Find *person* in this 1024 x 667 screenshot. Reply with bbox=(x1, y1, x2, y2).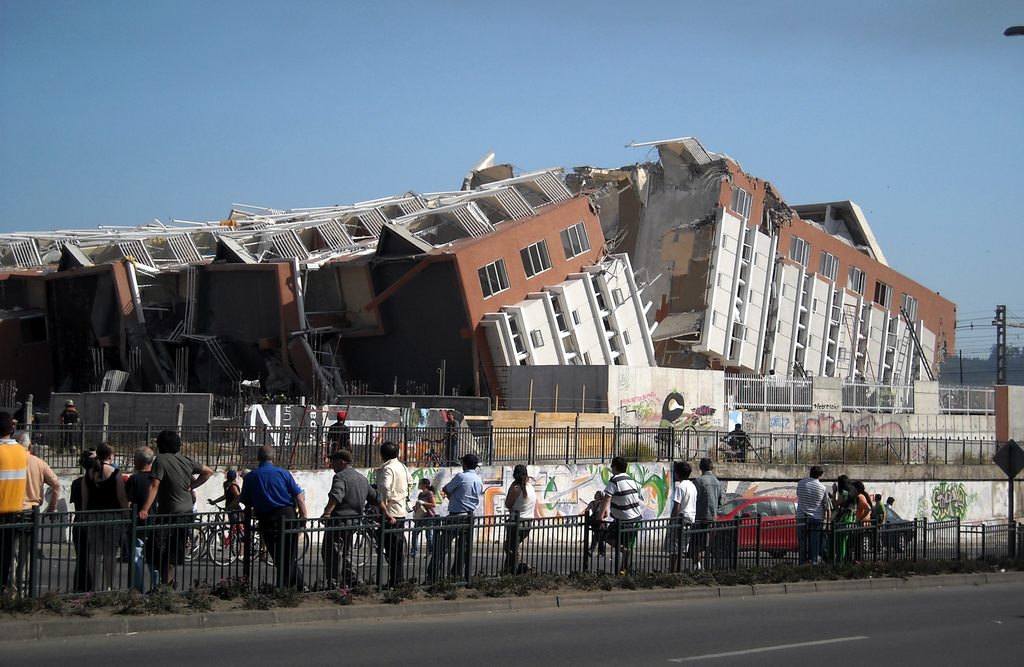
bbox=(138, 422, 213, 594).
